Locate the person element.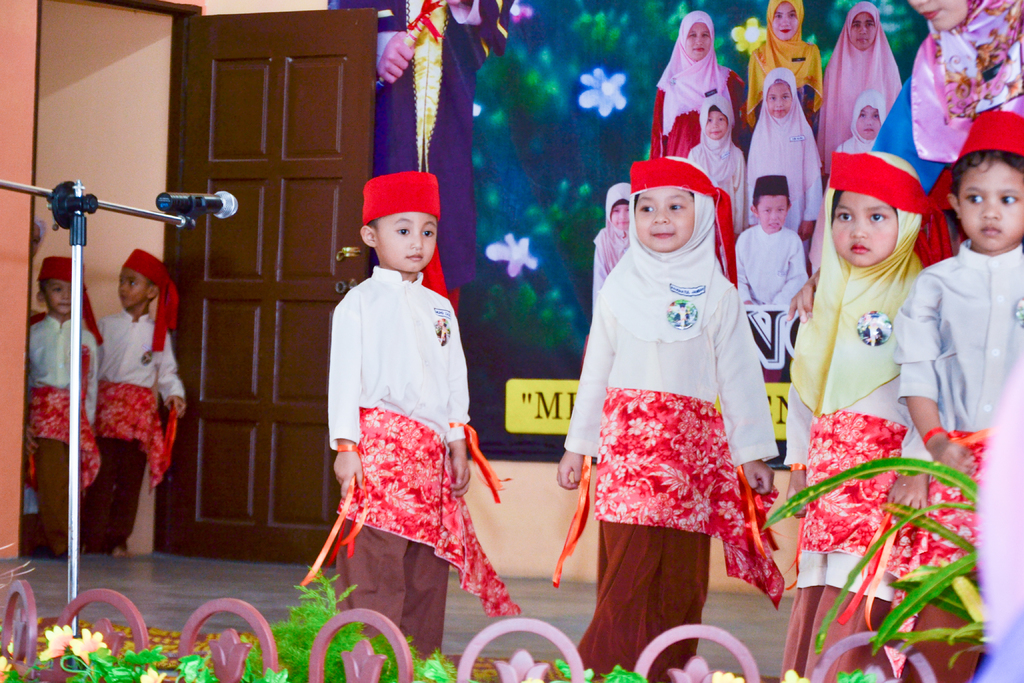
Element bbox: detection(973, 364, 1023, 682).
